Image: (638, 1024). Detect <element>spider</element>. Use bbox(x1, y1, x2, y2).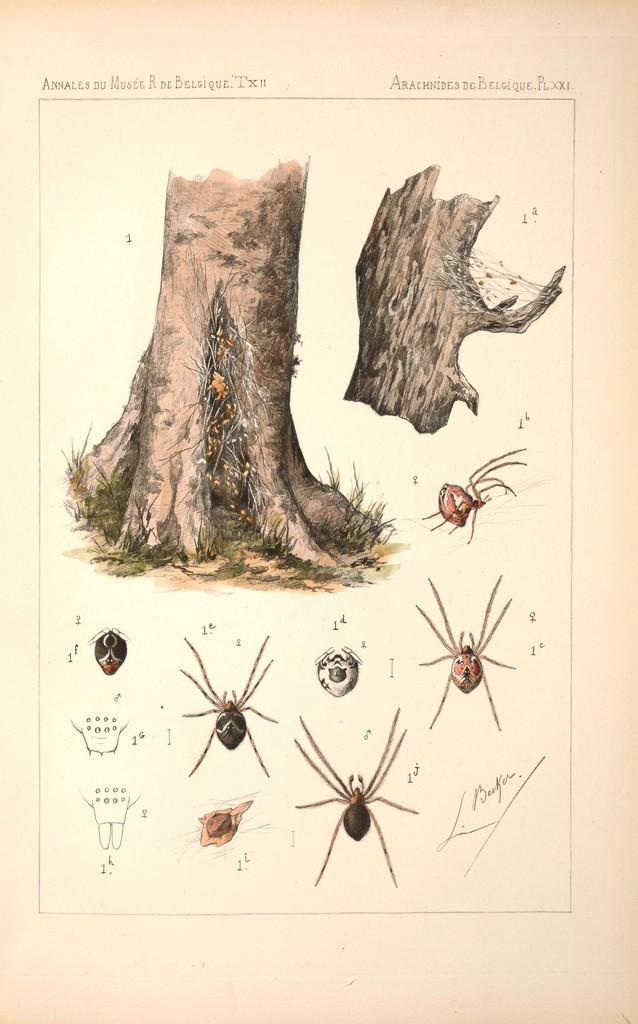
bbox(414, 444, 528, 540).
